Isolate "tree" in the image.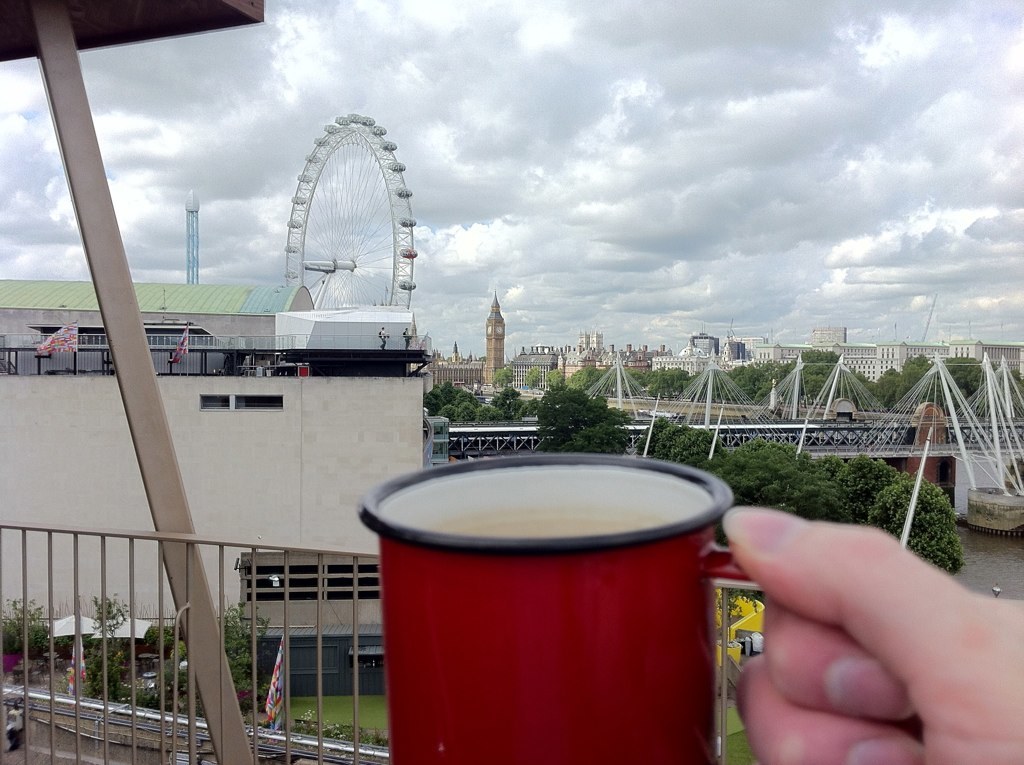
Isolated region: 567,366,602,398.
